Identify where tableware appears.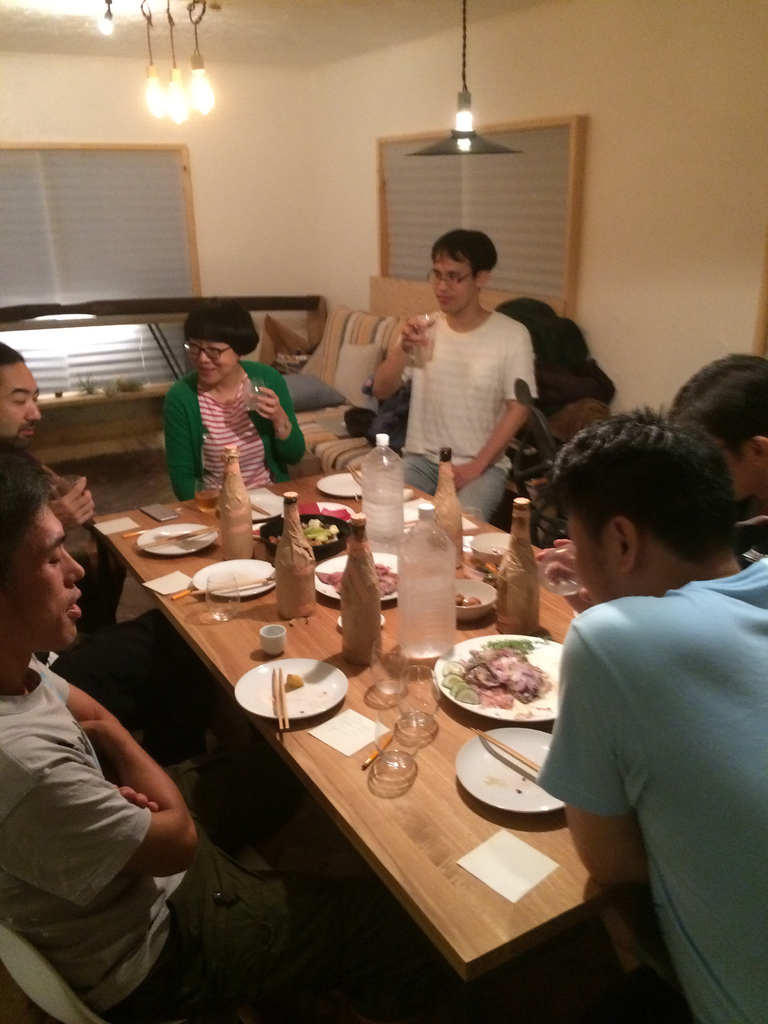
Appears at x1=438 y1=638 x2=550 y2=723.
